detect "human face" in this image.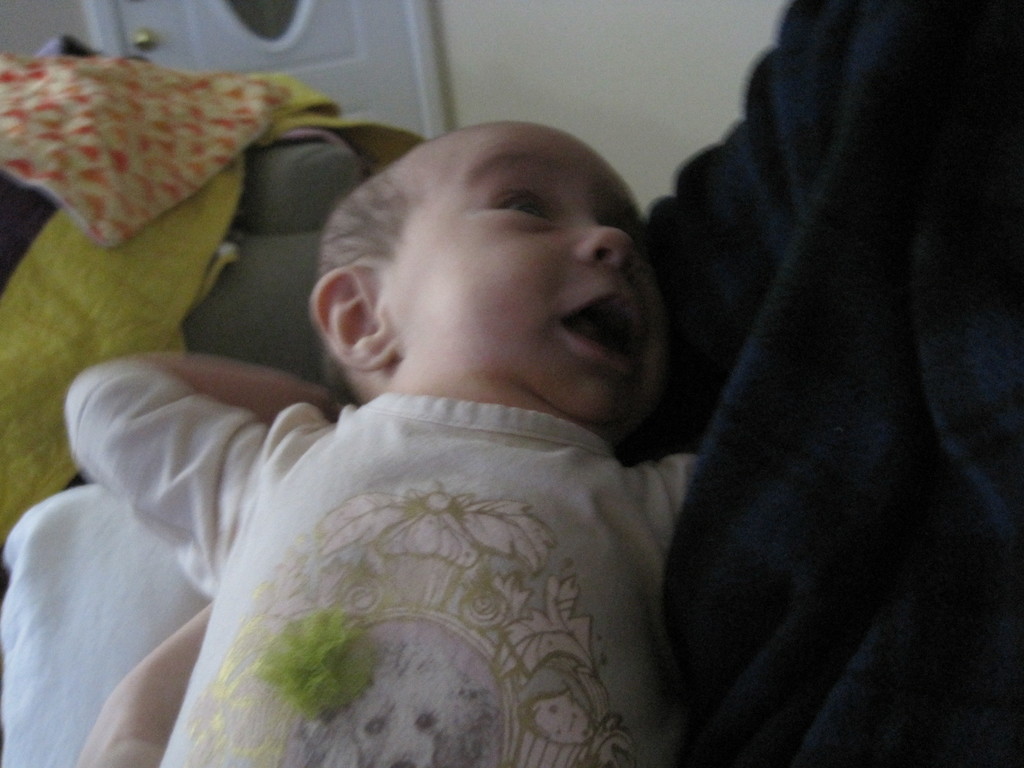
Detection: left=382, top=111, right=650, bottom=443.
